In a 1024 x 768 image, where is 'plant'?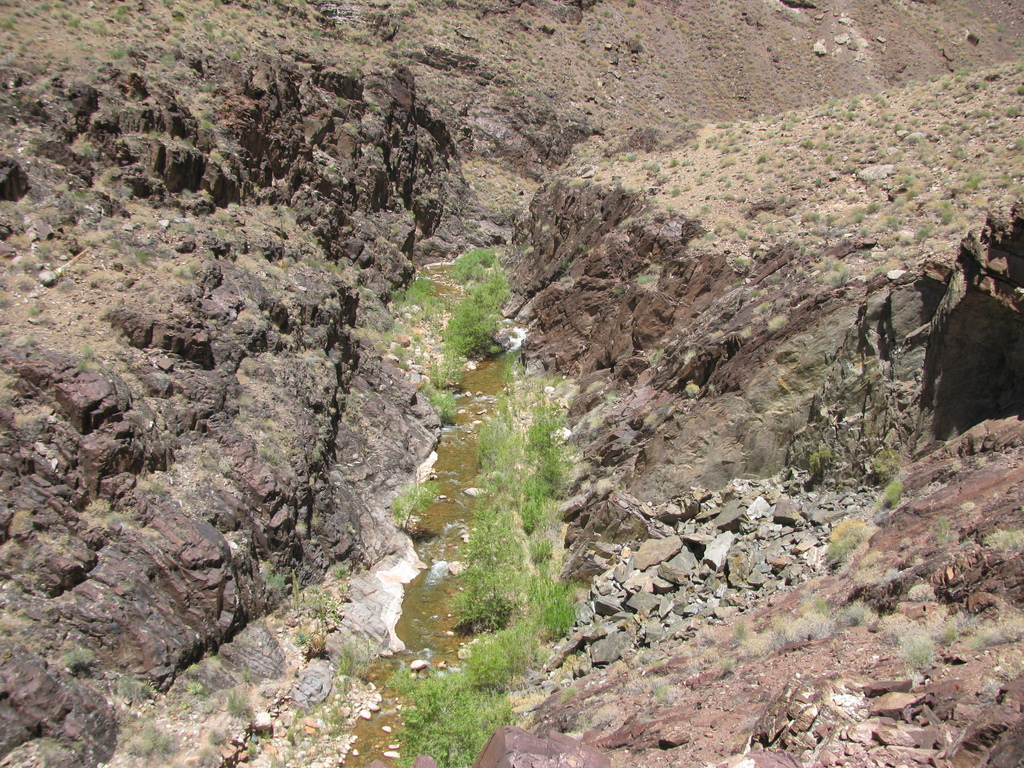
select_region(822, 516, 872, 564).
